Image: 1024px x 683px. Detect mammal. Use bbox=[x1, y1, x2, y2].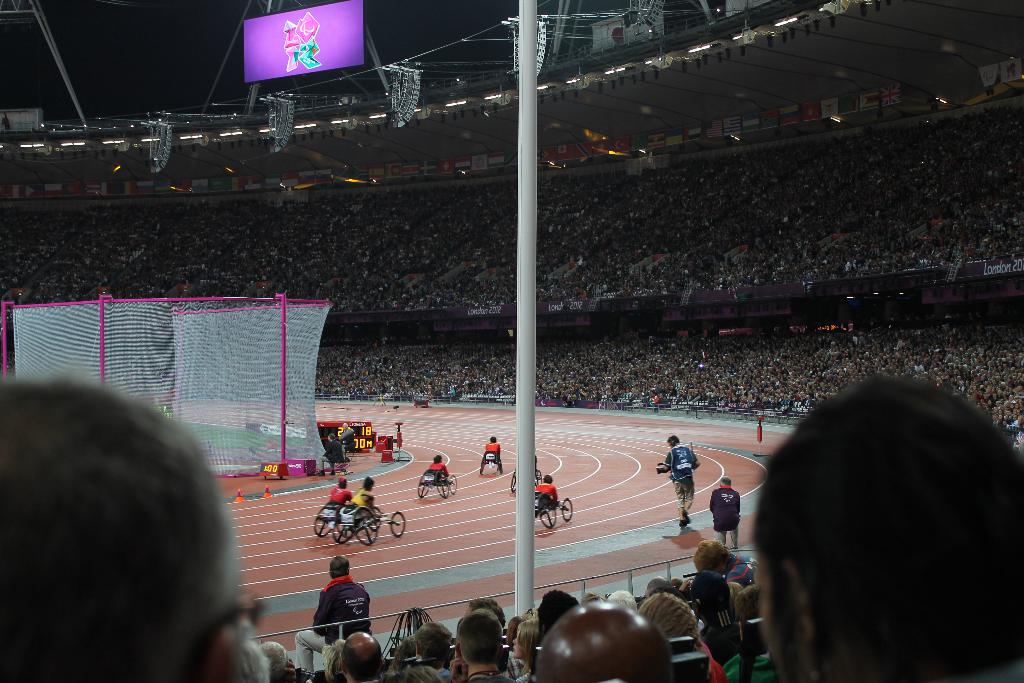
bbox=[715, 475, 742, 549].
